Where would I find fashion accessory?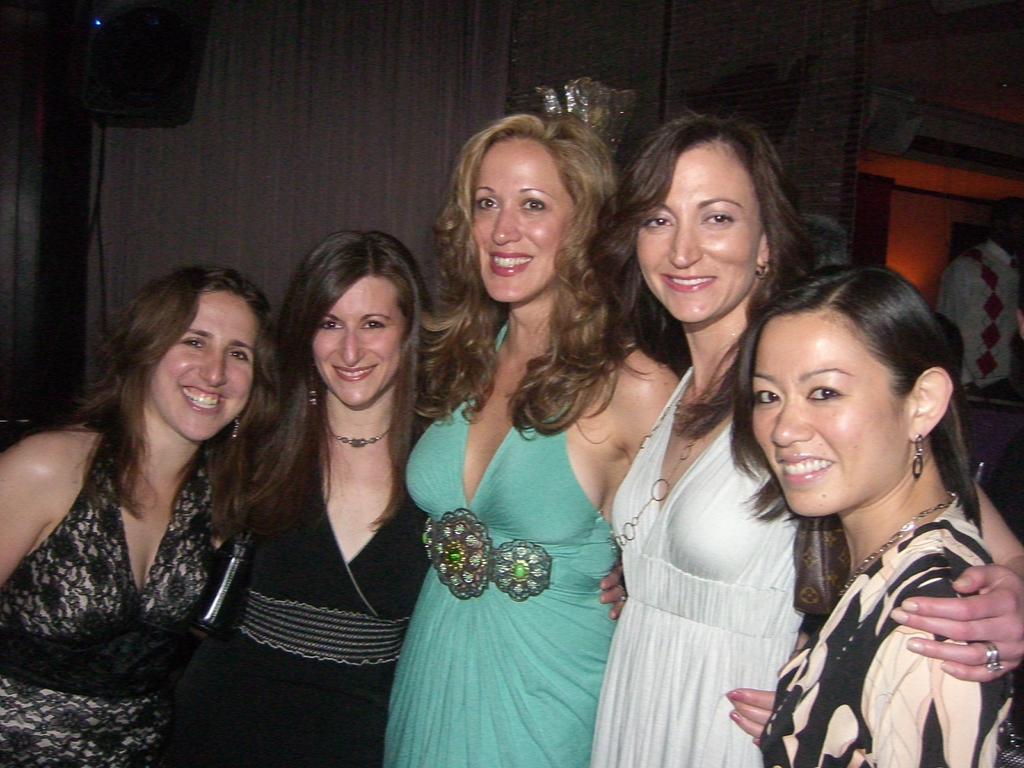
At (326, 429, 392, 450).
